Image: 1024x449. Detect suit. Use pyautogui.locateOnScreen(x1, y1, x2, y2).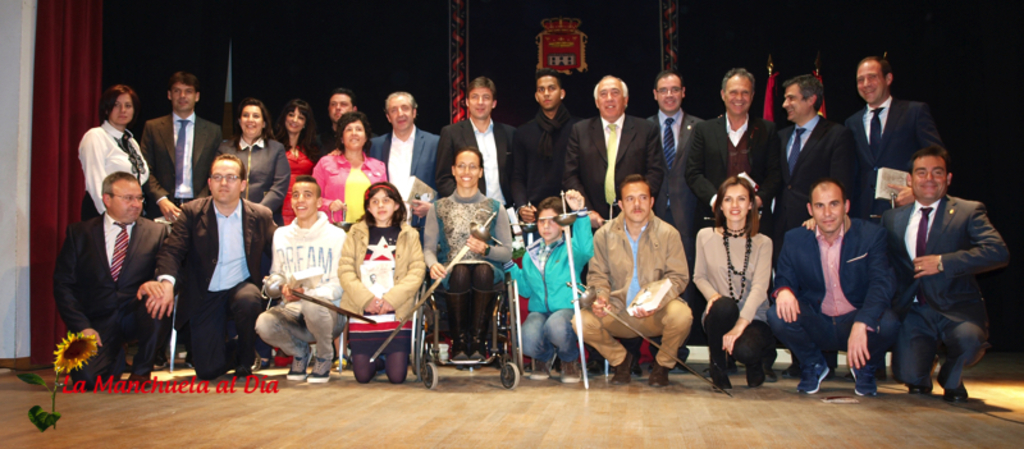
pyautogui.locateOnScreen(51, 211, 168, 381).
